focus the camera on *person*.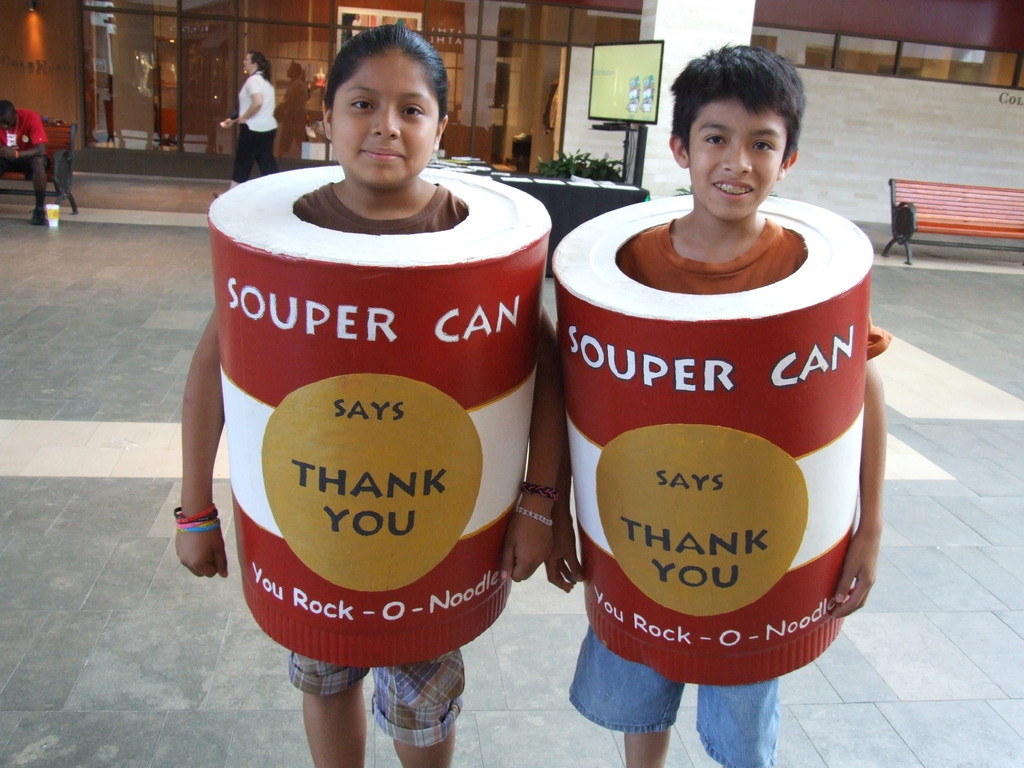
Focus region: 541/40/897/767.
